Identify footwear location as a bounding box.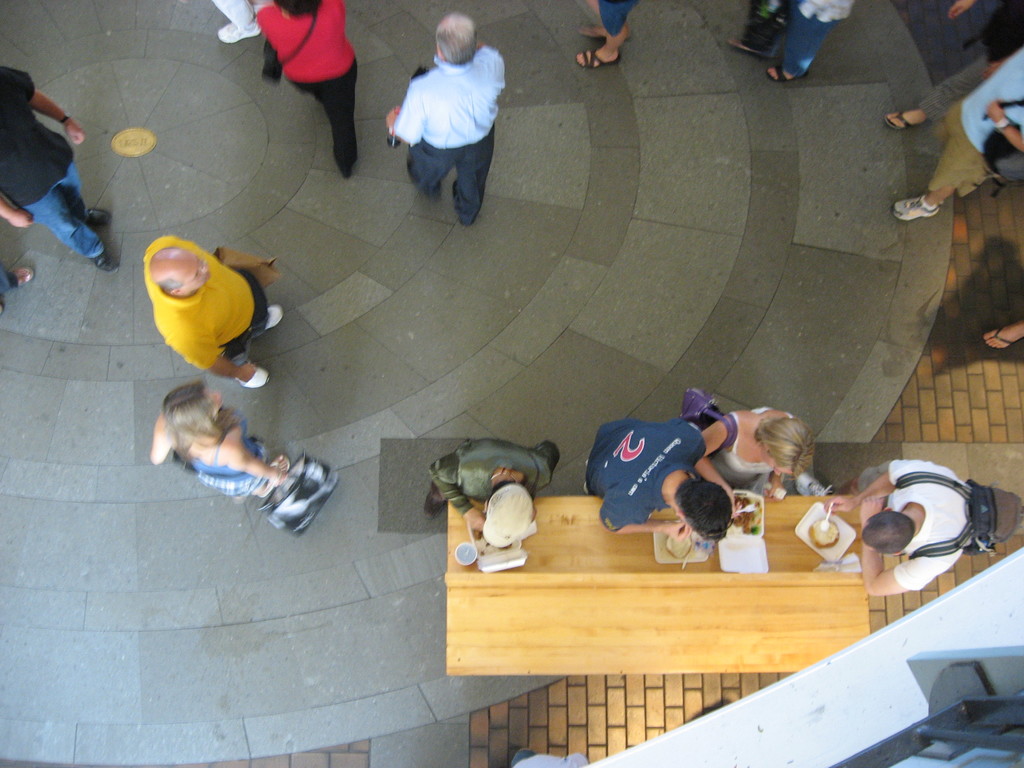
[left=8, top=268, right=36, bottom=284].
